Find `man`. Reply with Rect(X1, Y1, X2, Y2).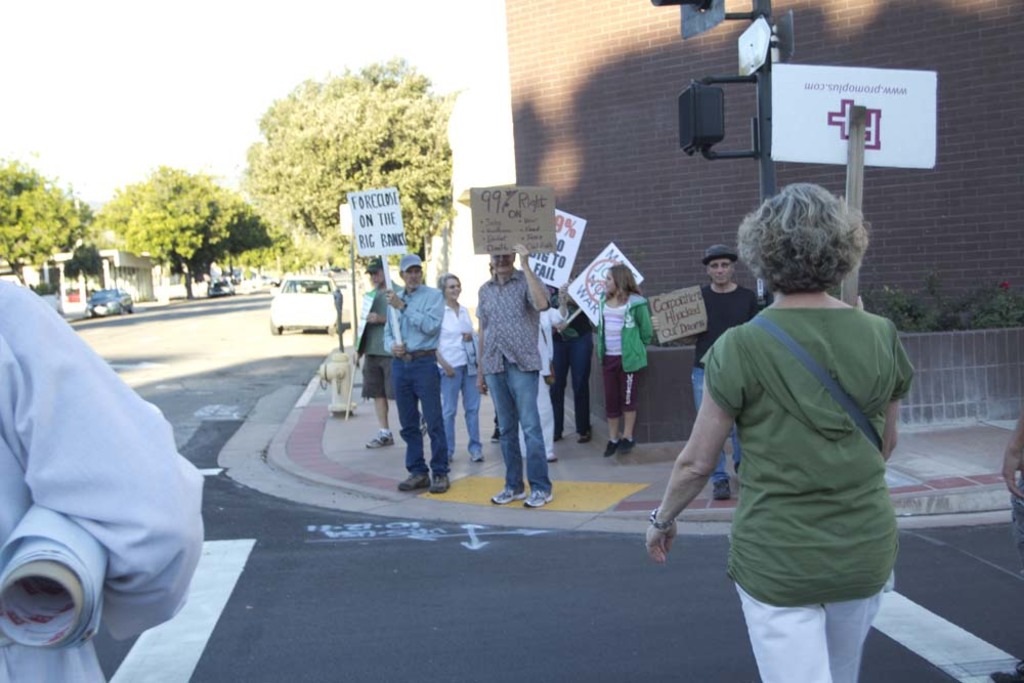
Rect(378, 251, 444, 492).
